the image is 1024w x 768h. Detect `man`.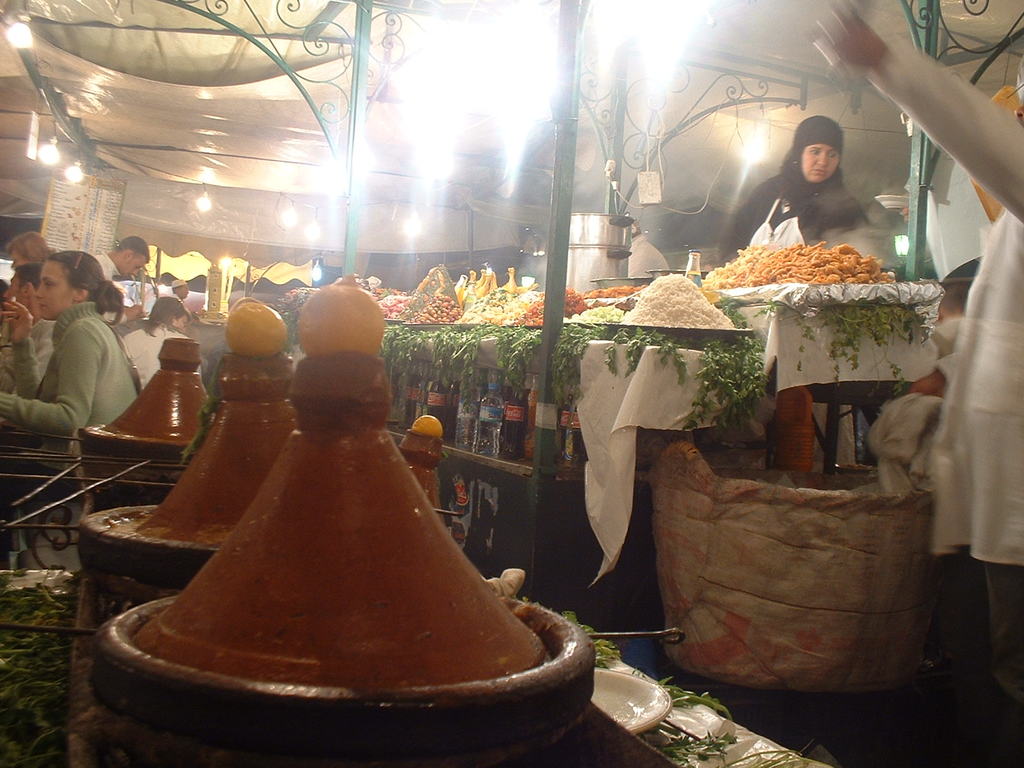
Detection: crop(0, 264, 58, 395).
